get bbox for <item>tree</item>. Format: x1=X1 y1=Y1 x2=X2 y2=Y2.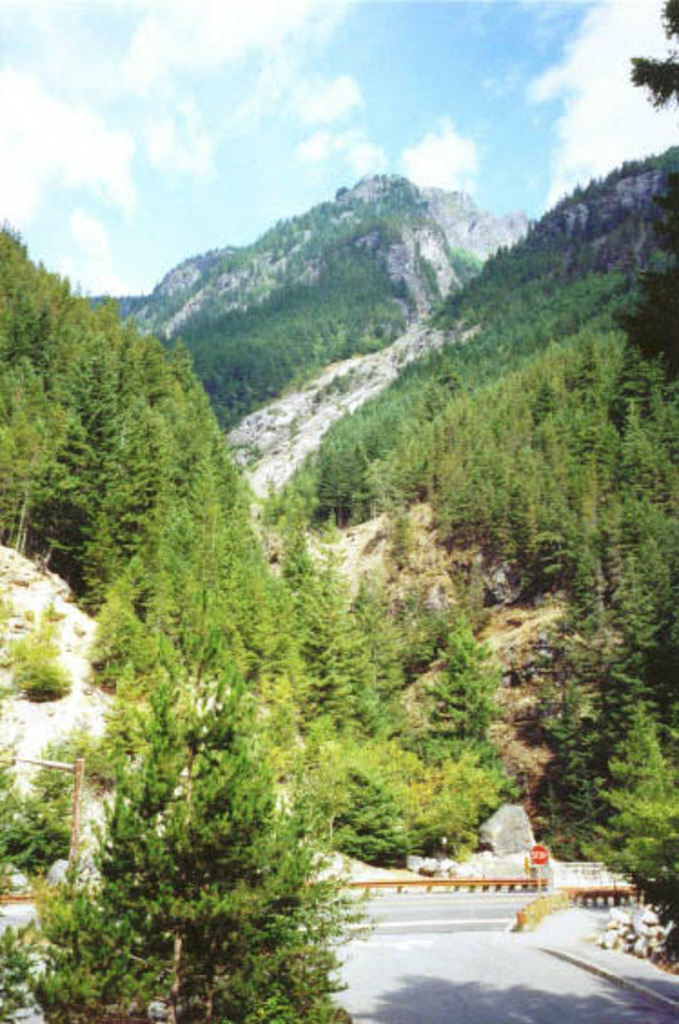
x1=283 y1=539 x2=514 y2=897.
